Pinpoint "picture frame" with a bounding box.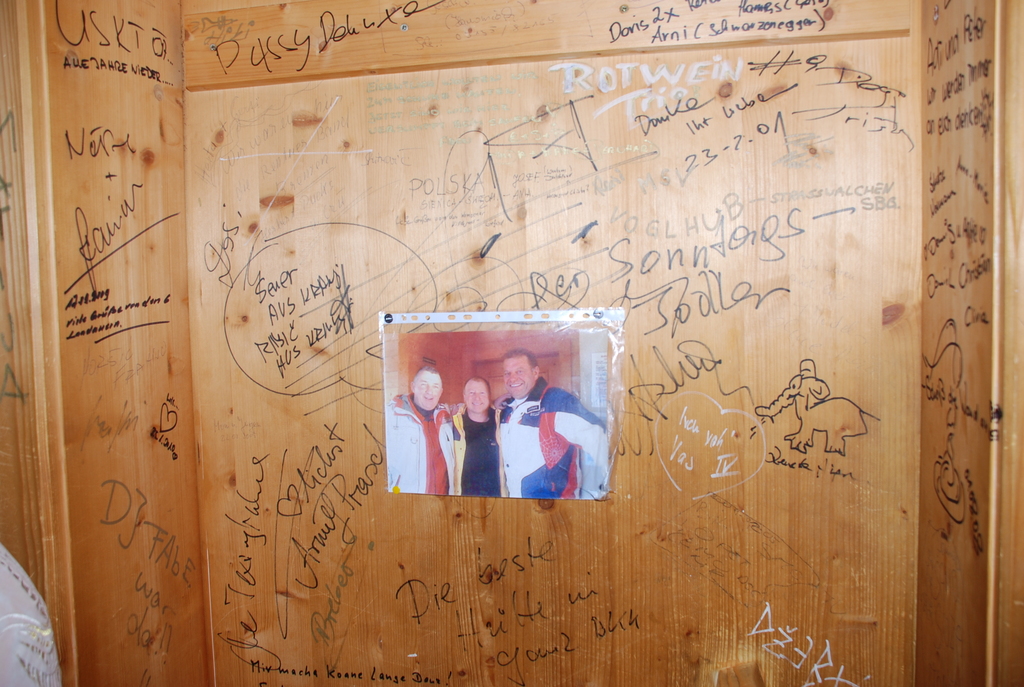
x1=363, y1=306, x2=636, y2=539.
